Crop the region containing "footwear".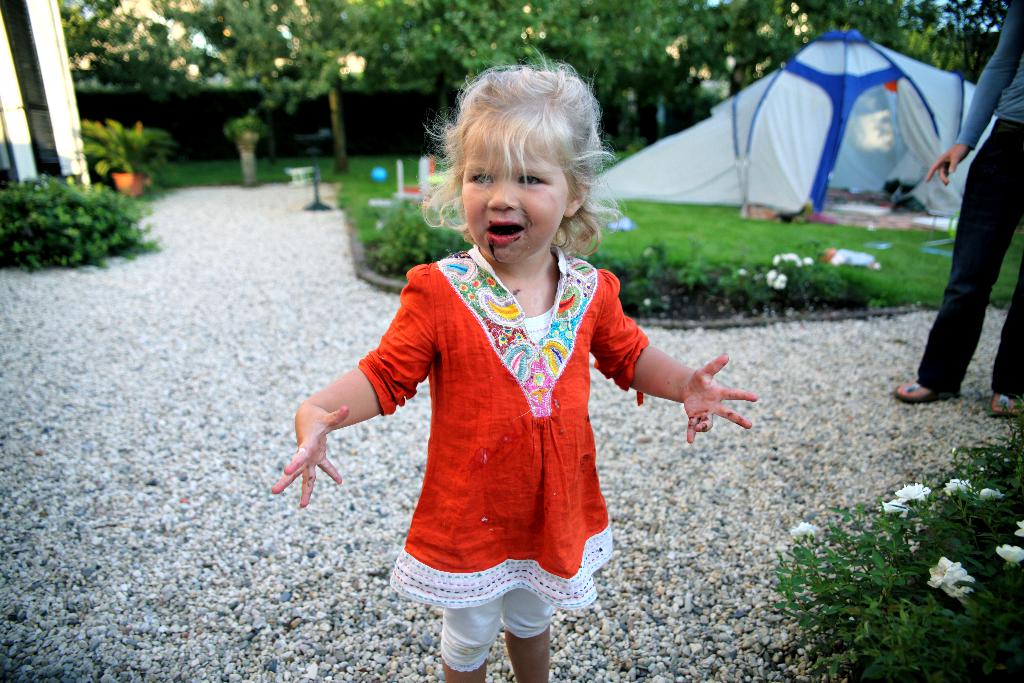
Crop region: {"left": 991, "top": 393, "right": 1018, "bottom": 415}.
